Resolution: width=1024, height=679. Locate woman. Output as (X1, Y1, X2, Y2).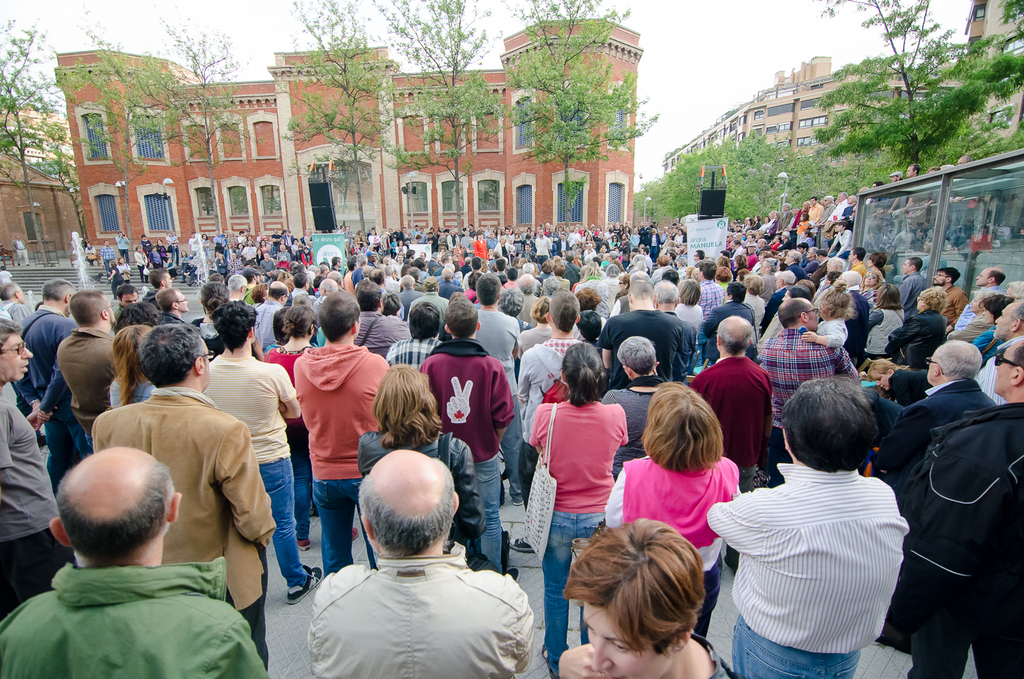
(951, 288, 993, 335).
